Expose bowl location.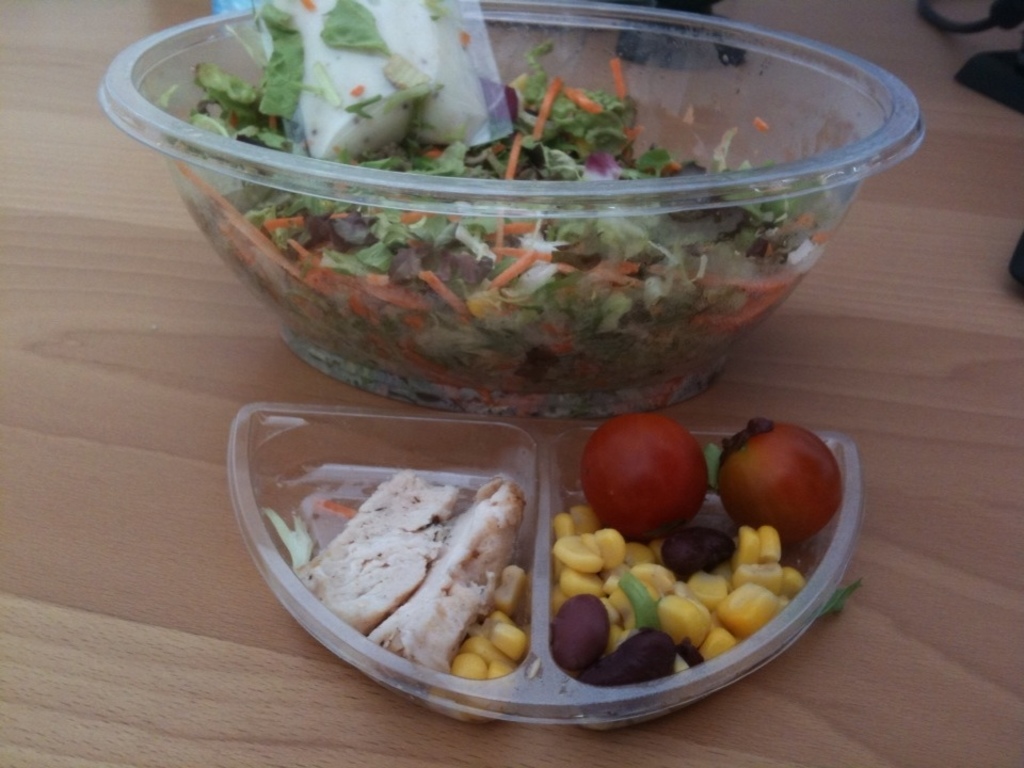
Exposed at 96:0:931:415.
